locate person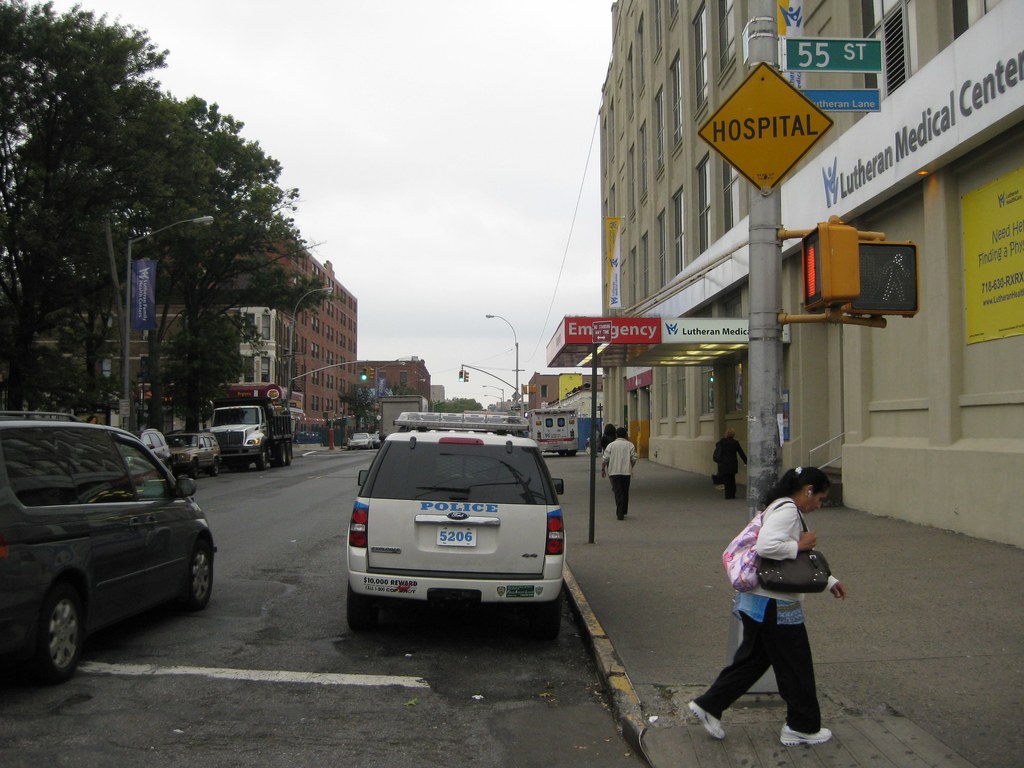
599/426/636/526
